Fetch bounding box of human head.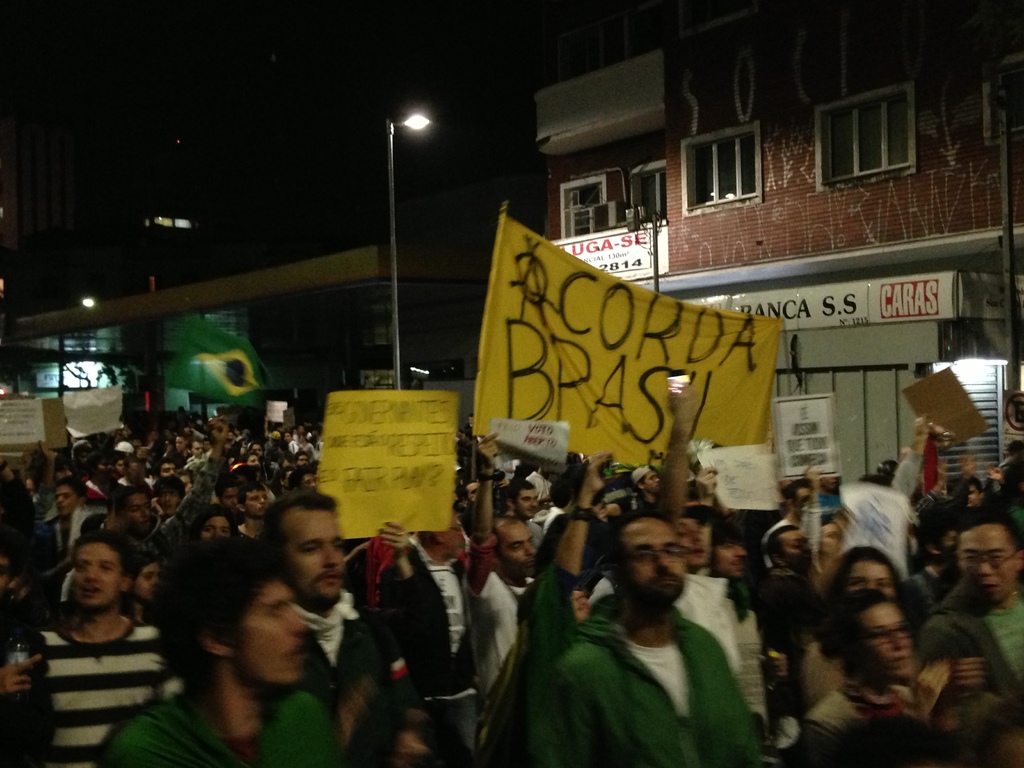
Bbox: l=602, t=513, r=685, b=613.
